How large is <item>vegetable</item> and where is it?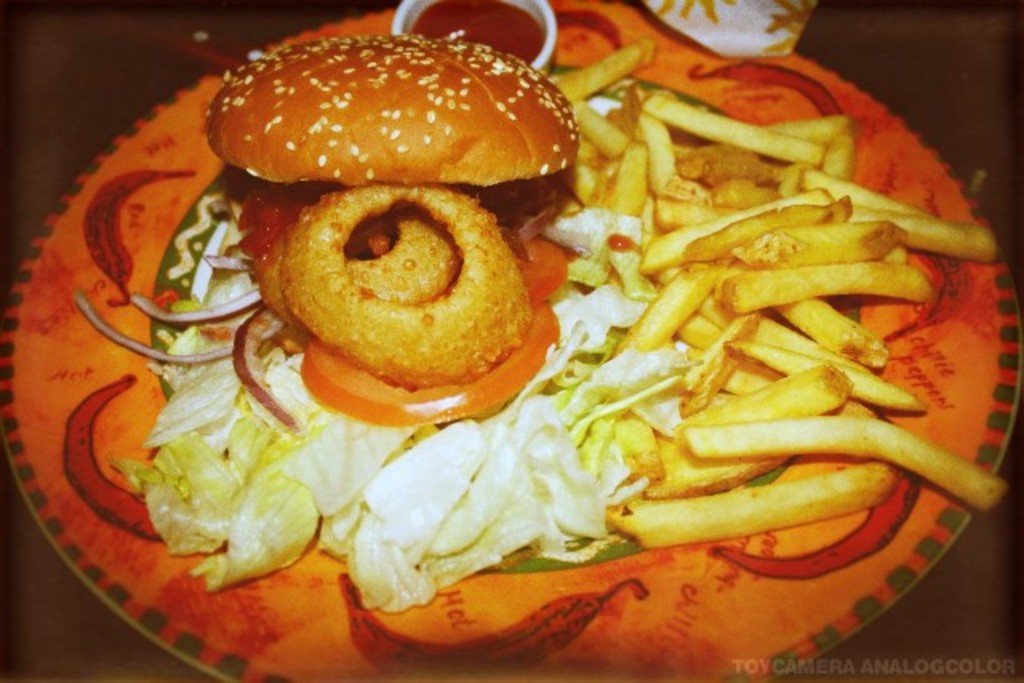
Bounding box: (680, 421, 1008, 515).
